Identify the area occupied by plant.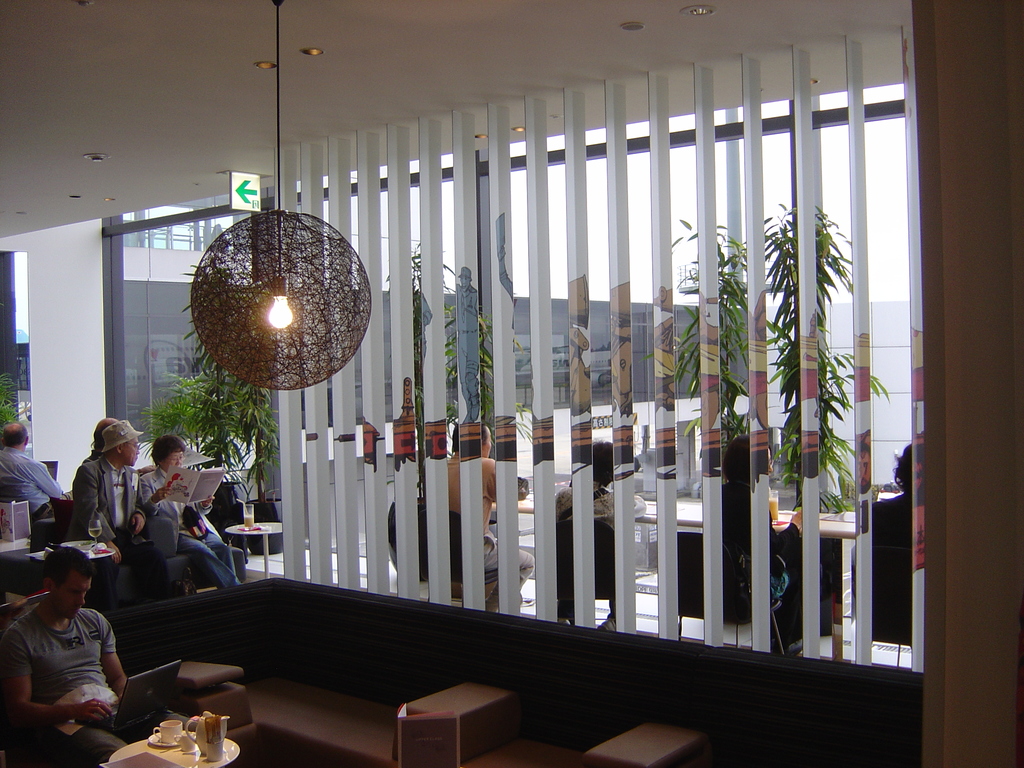
Area: Rect(717, 175, 870, 528).
